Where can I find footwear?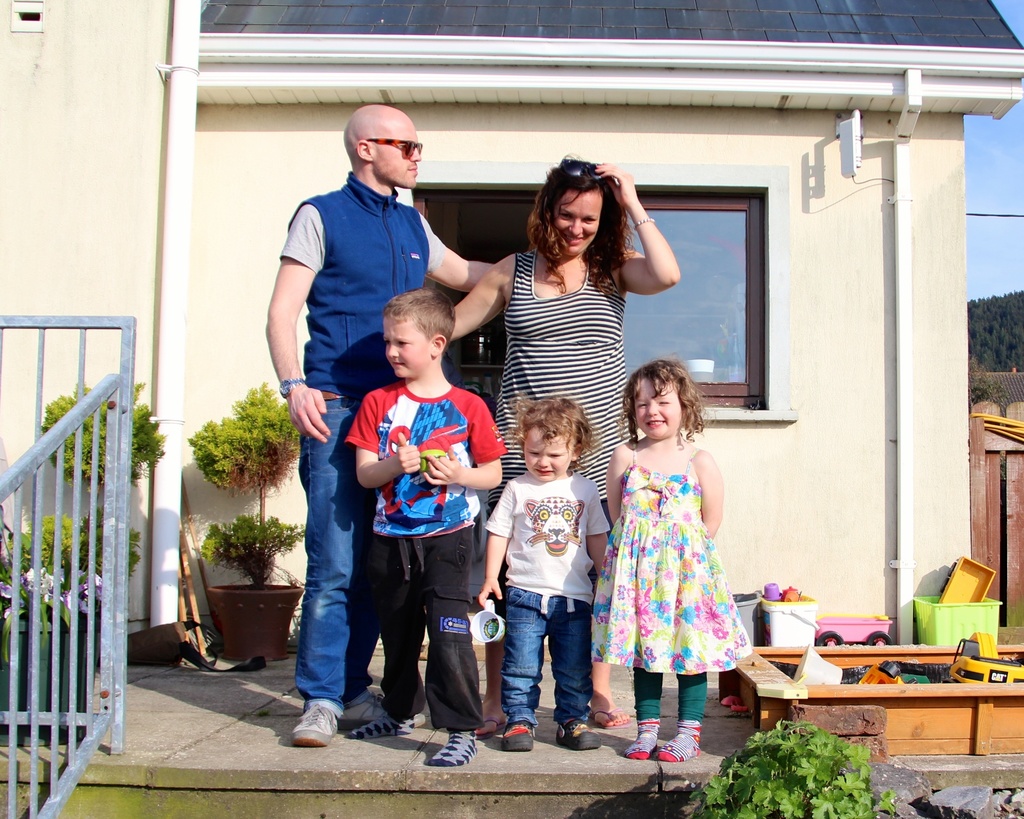
You can find it at box(342, 688, 388, 726).
